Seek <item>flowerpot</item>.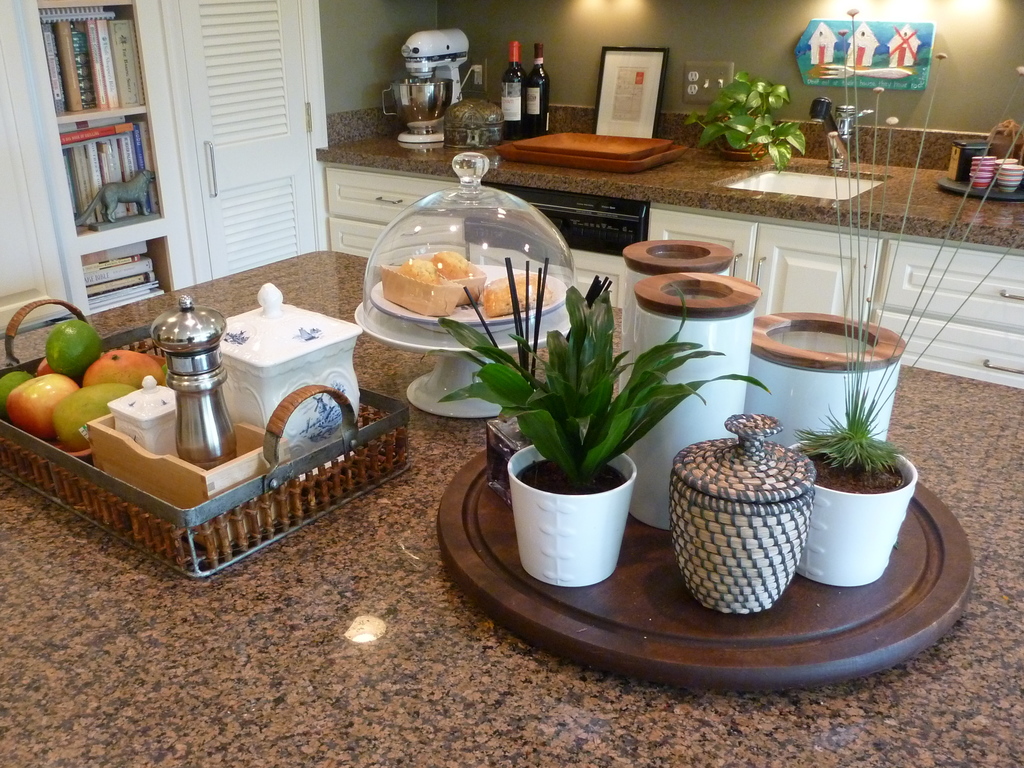
(x1=715, y1=142, x2=771, y2=161).
